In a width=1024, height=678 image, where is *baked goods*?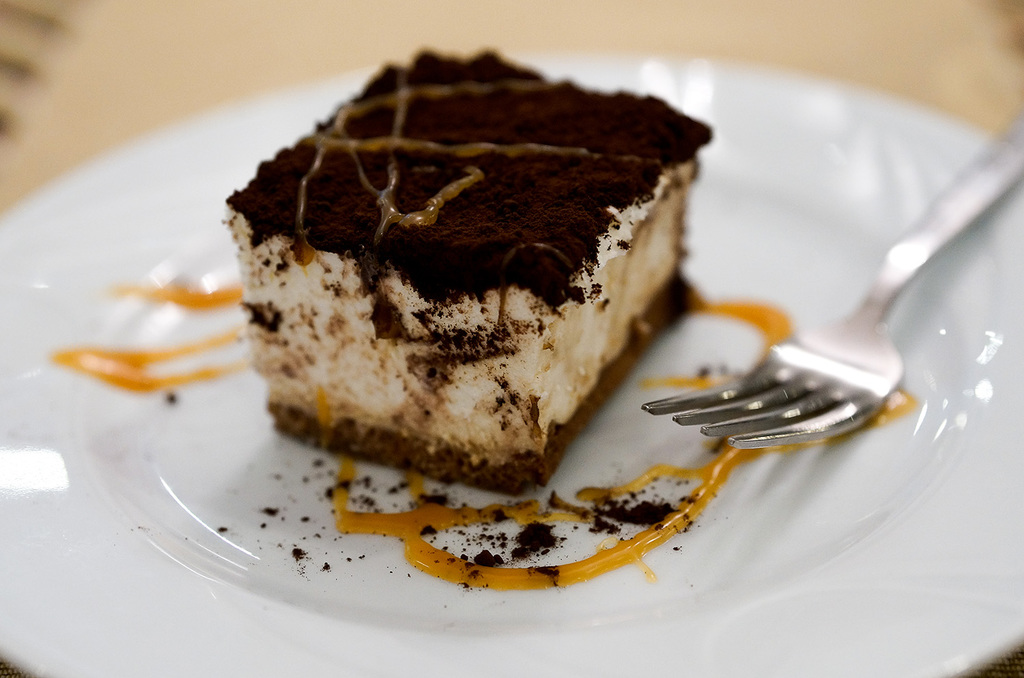
<bbox>215, 50, 714, 496</bbox>.
